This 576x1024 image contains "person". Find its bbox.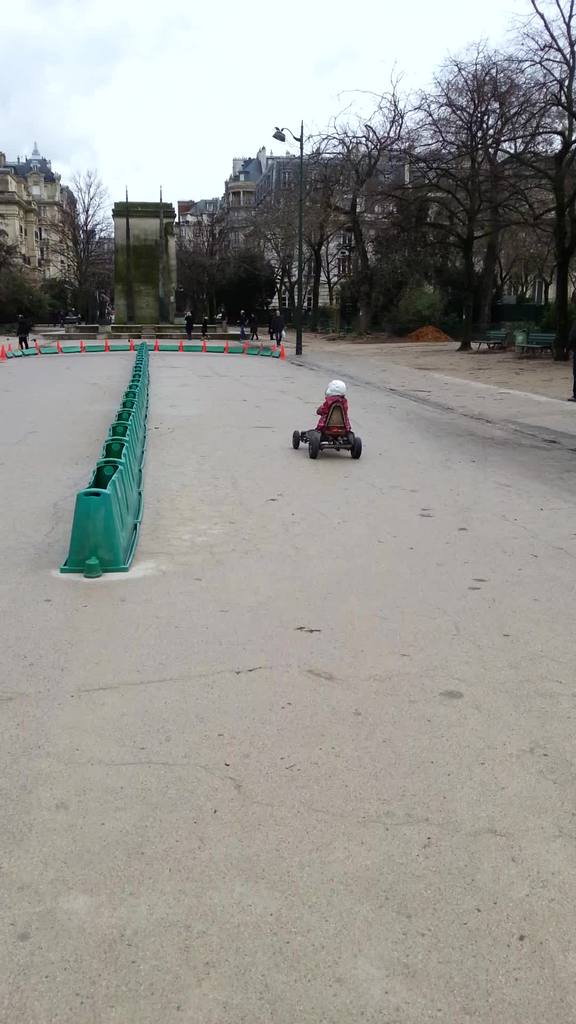
[x1=200, y1=316, x2=211, y2=337].
